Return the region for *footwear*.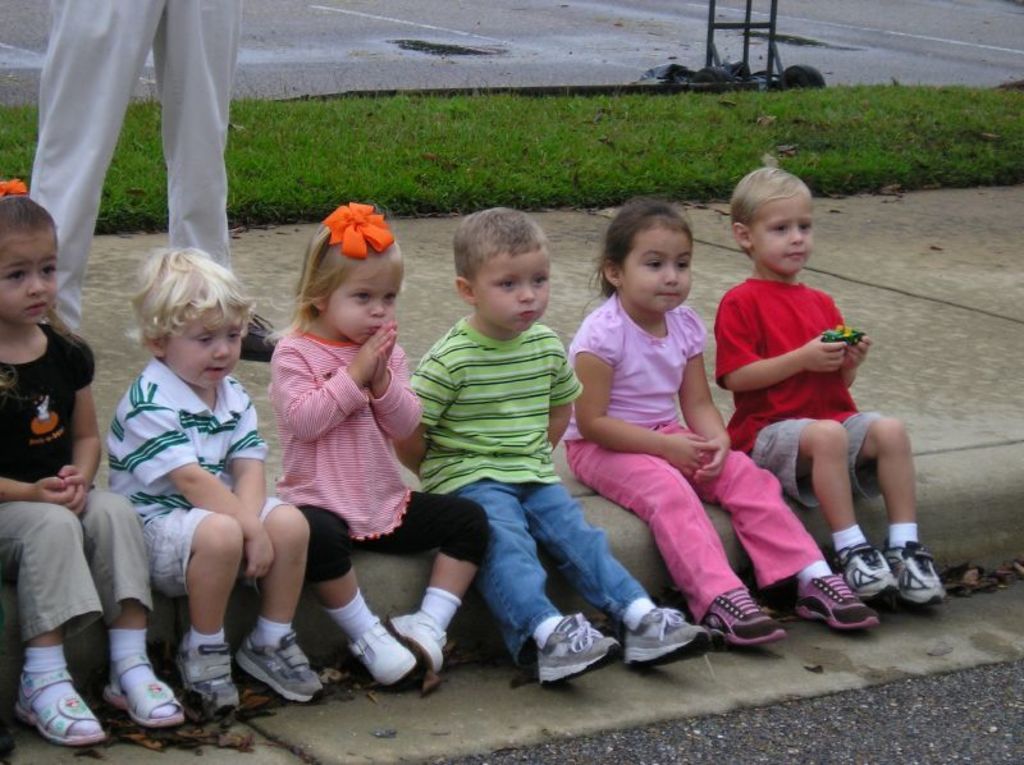
l=179, t=633, r=241, b=710.
